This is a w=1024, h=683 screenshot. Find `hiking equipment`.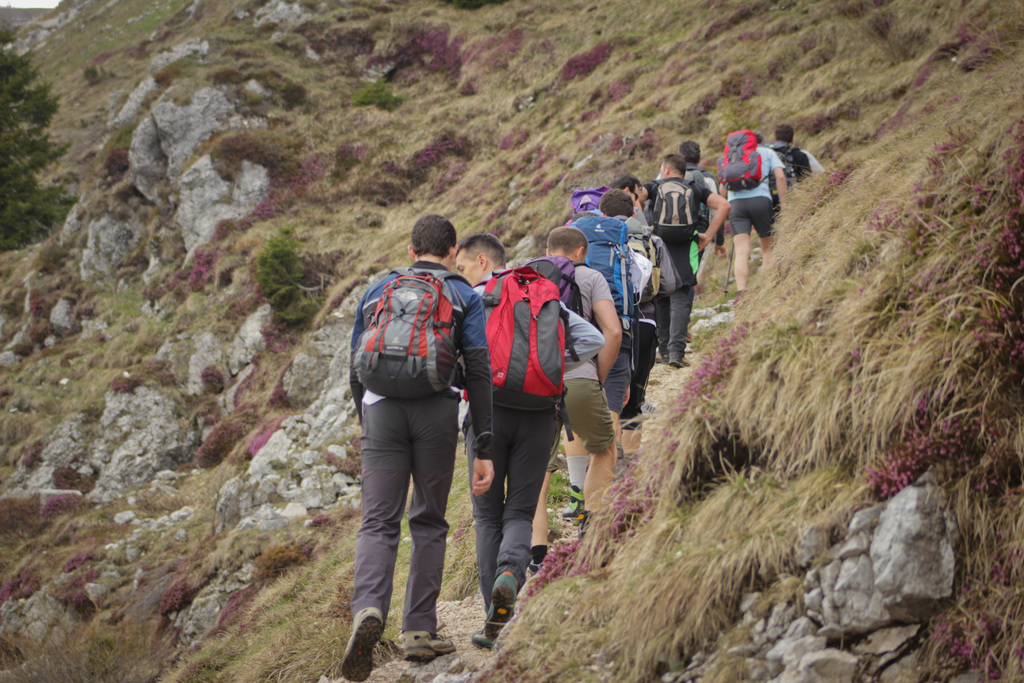
Bounding box: BBox(566, 211, 639, 345).
